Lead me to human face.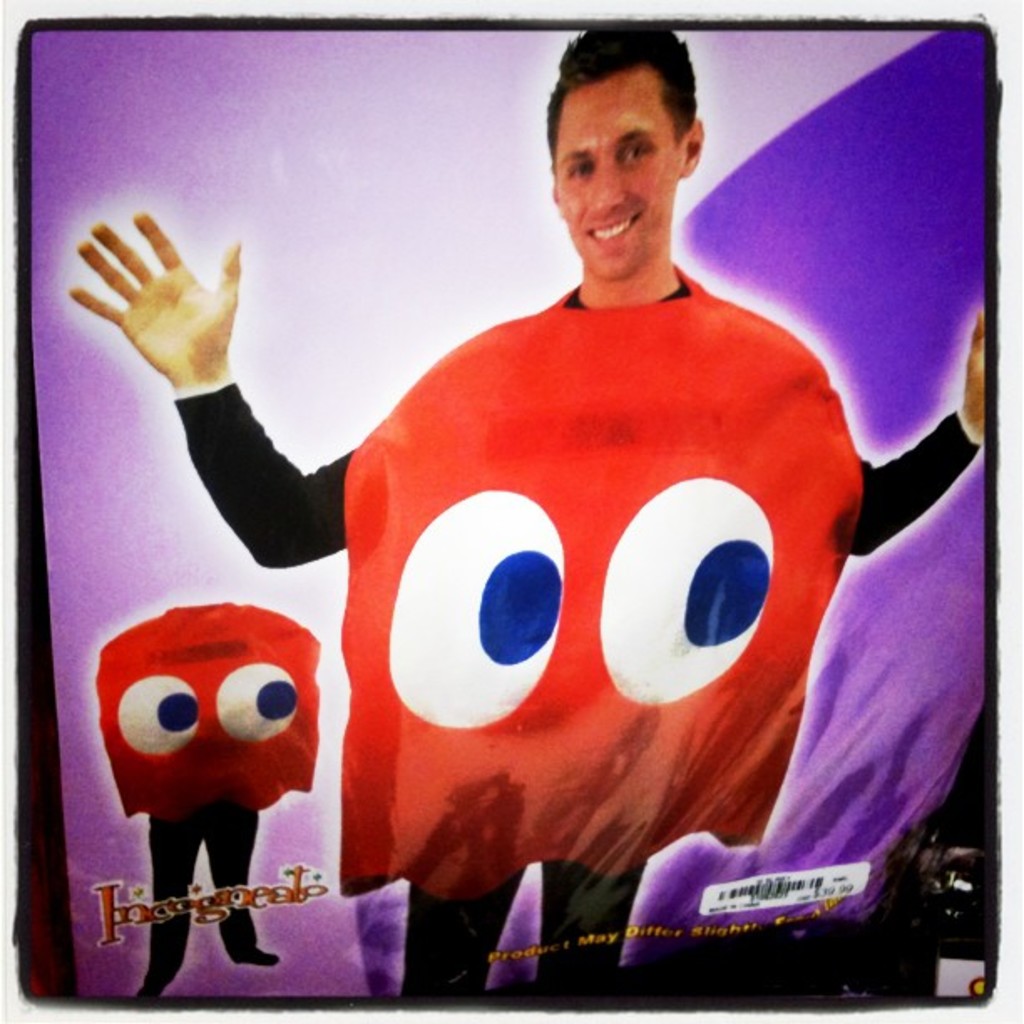
Lead to <region>550, 65, 684, 274</region>.
